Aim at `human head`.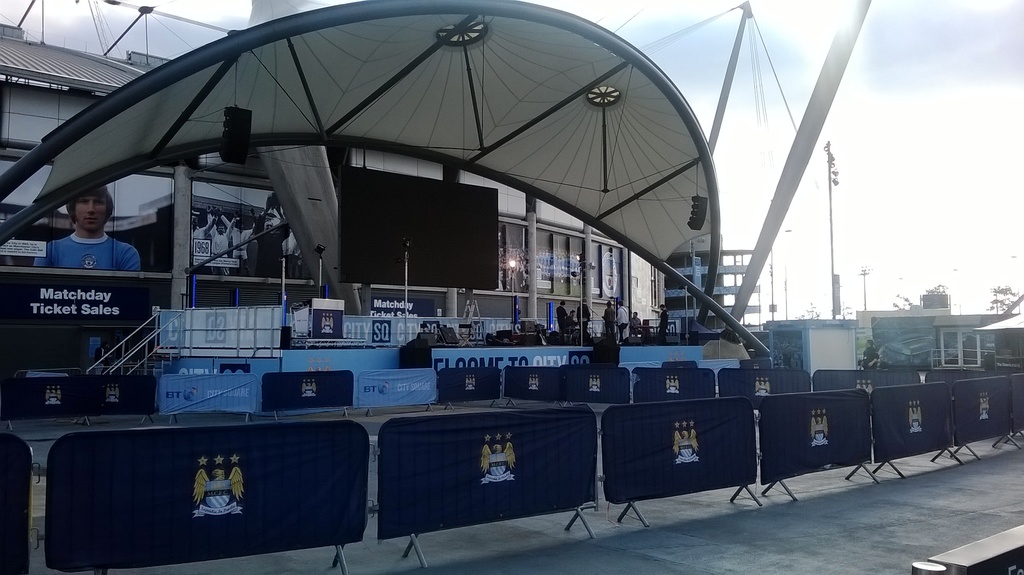
Aimed at bbox=(568, 309, 577, 315).
